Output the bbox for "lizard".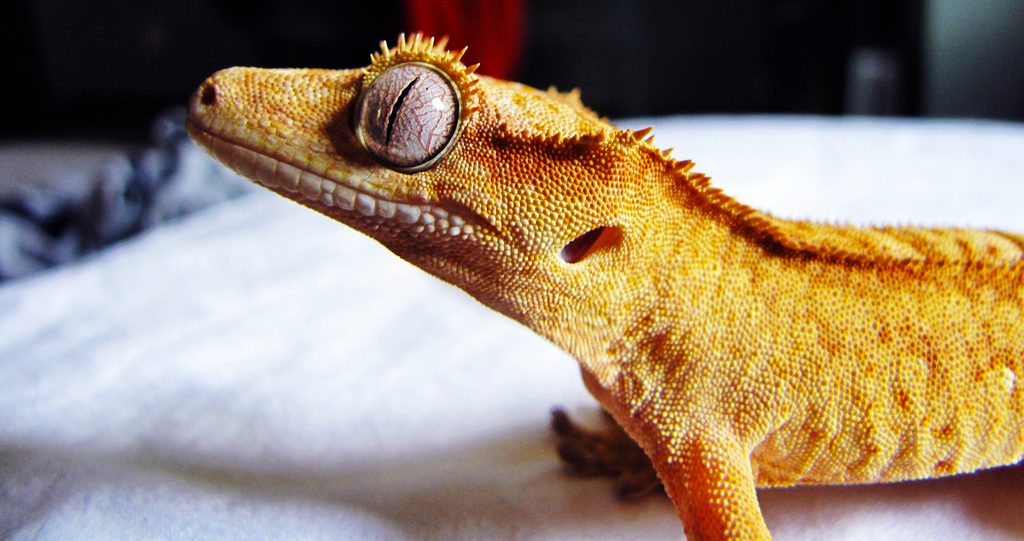
[x1=223, y1=11, x2=1023, y2=540].
